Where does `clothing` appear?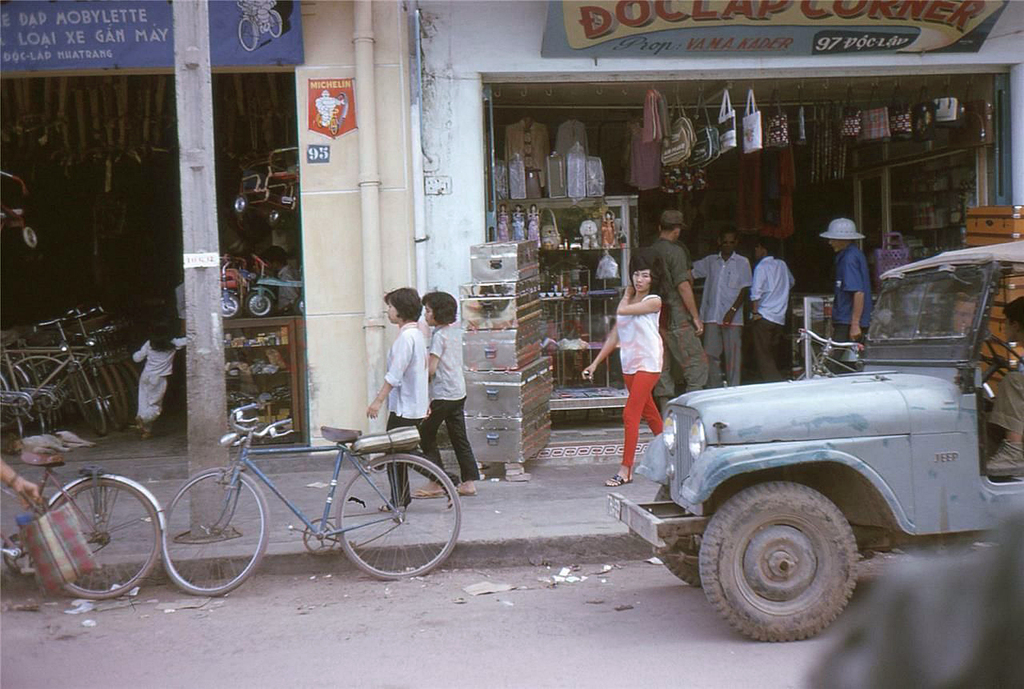
Appears at (left=746, top=260, right=798, bottom=376).
